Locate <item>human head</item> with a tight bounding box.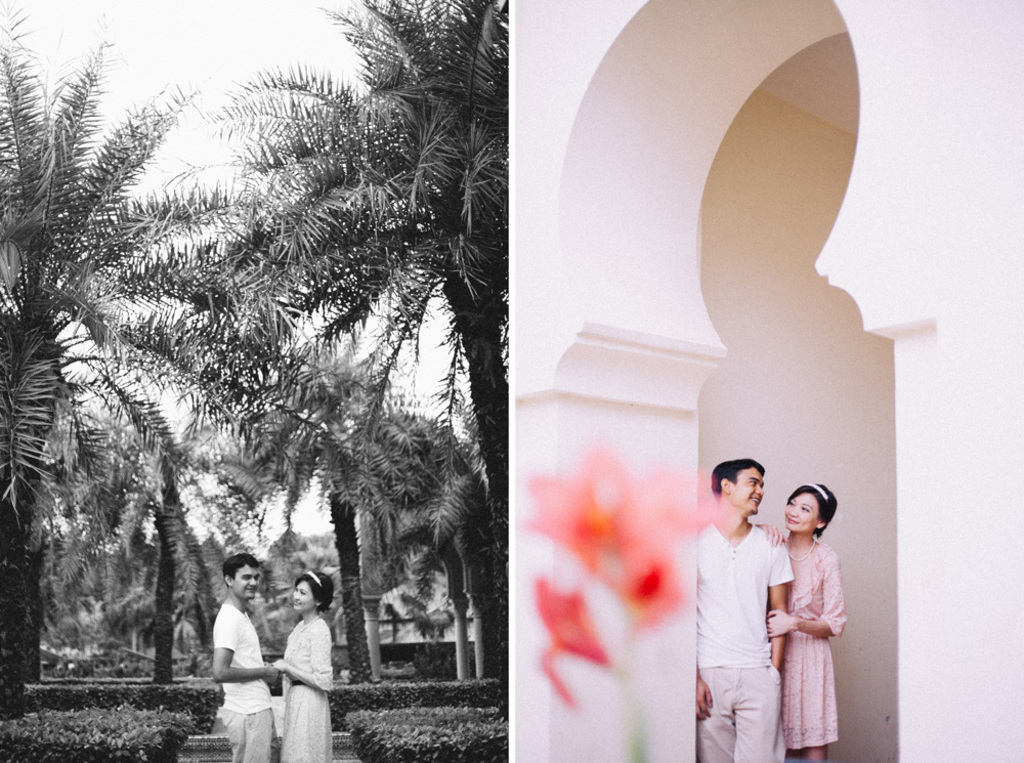
223/548/258/602.
